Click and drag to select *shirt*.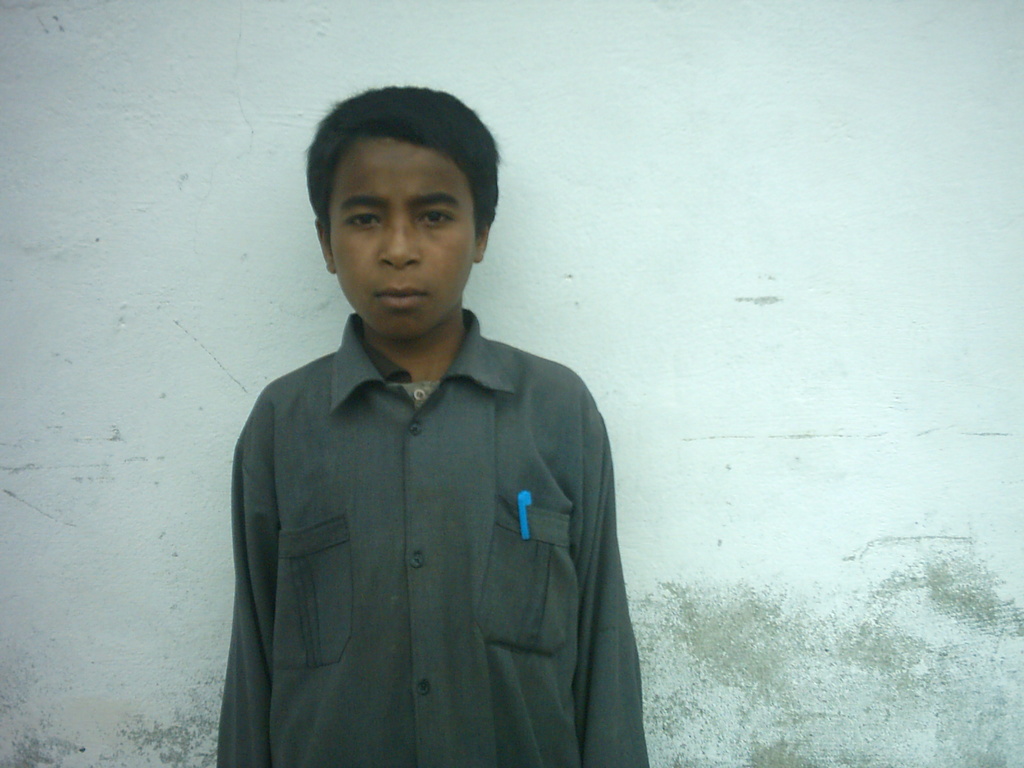
Selection: select_region(216, 308, 649, 763).
